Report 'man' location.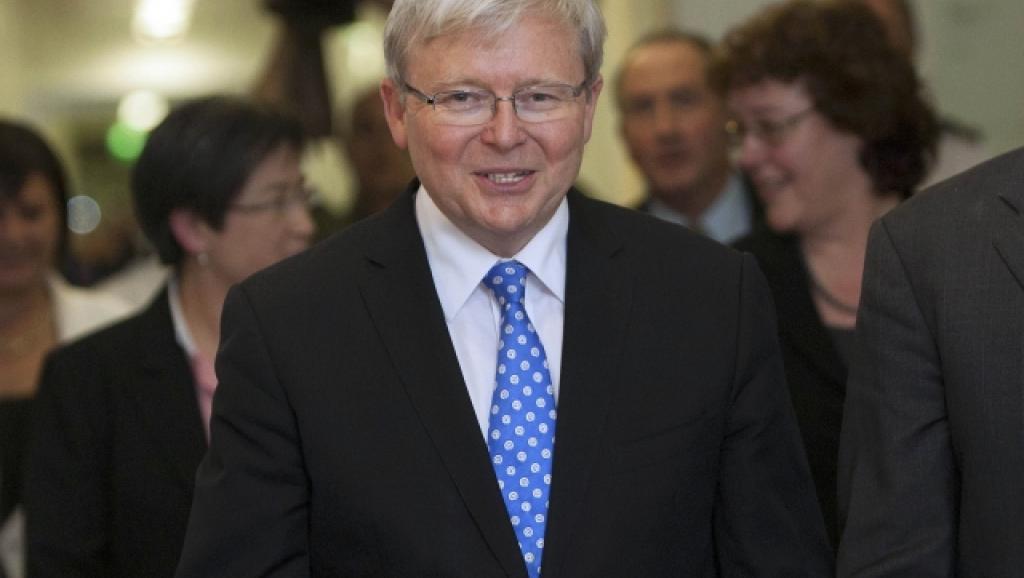
Report: locate(838, 151, 1023, 577).
